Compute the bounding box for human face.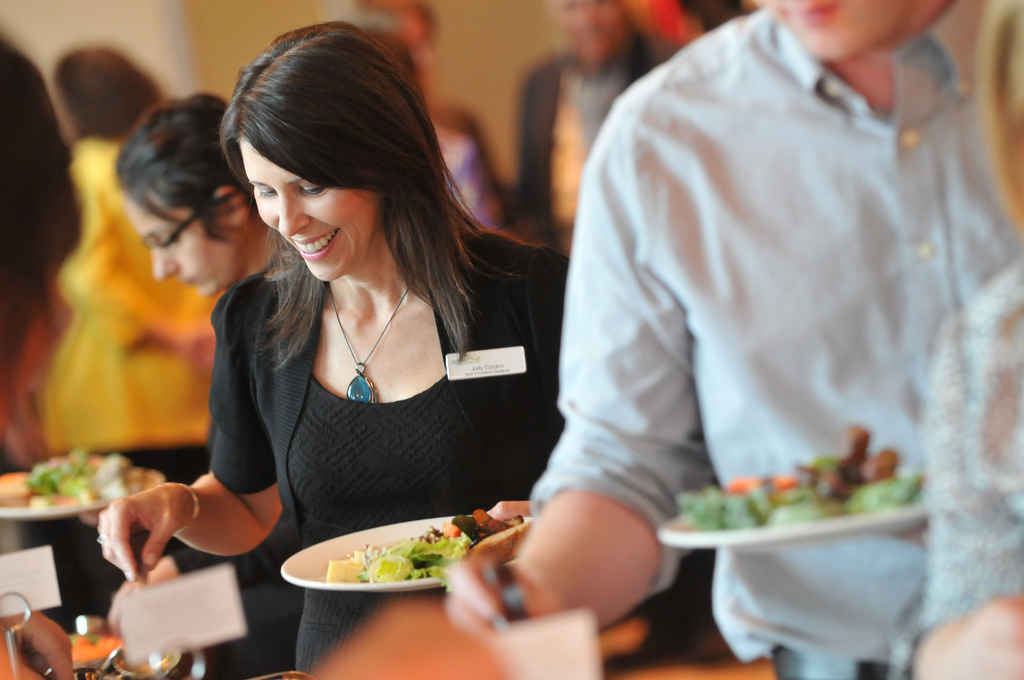
left=566, top=0, right=641, bottom=66.
